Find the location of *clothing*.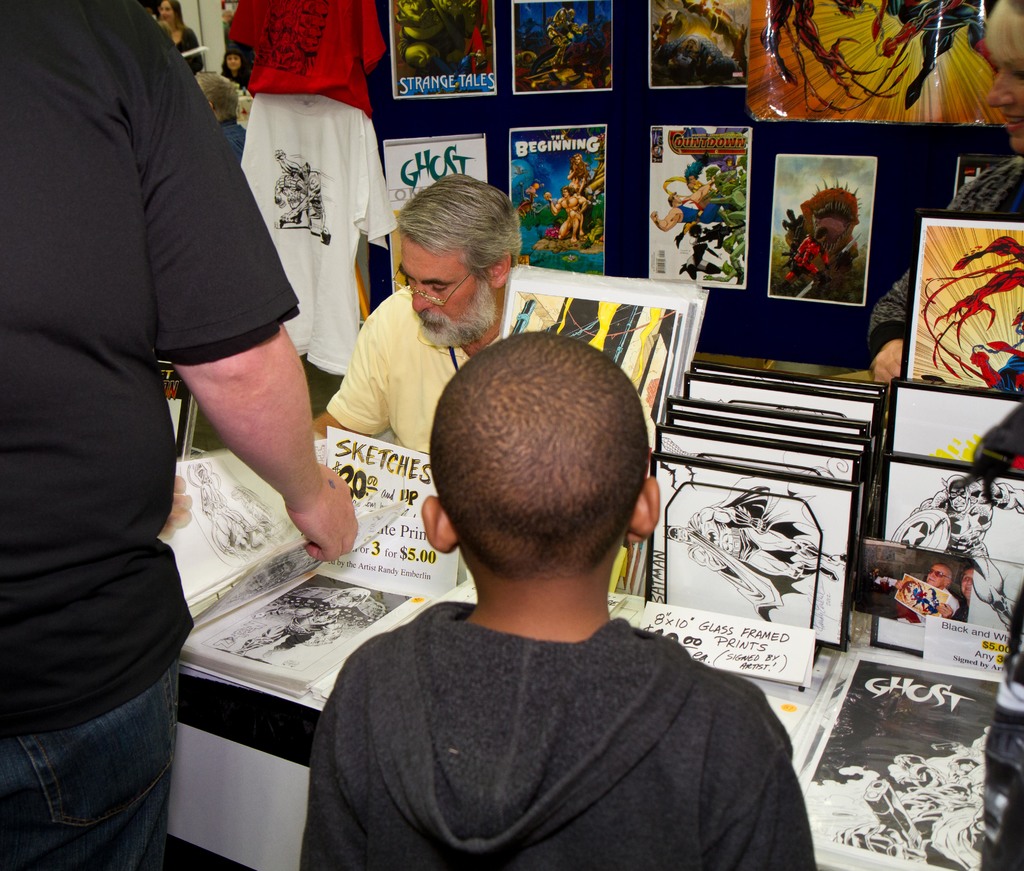
Location: <bbox>0, 0, 302, 735</bbox>.
